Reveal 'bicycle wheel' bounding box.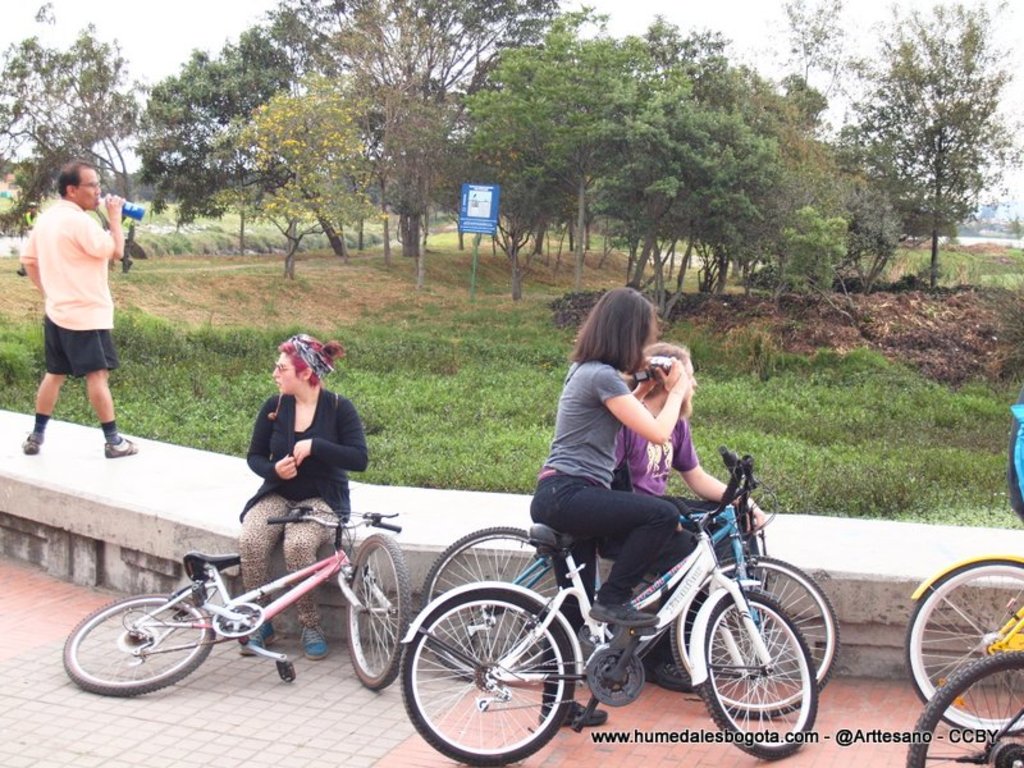
Revealed: <box>63,590,216,695</box>.
